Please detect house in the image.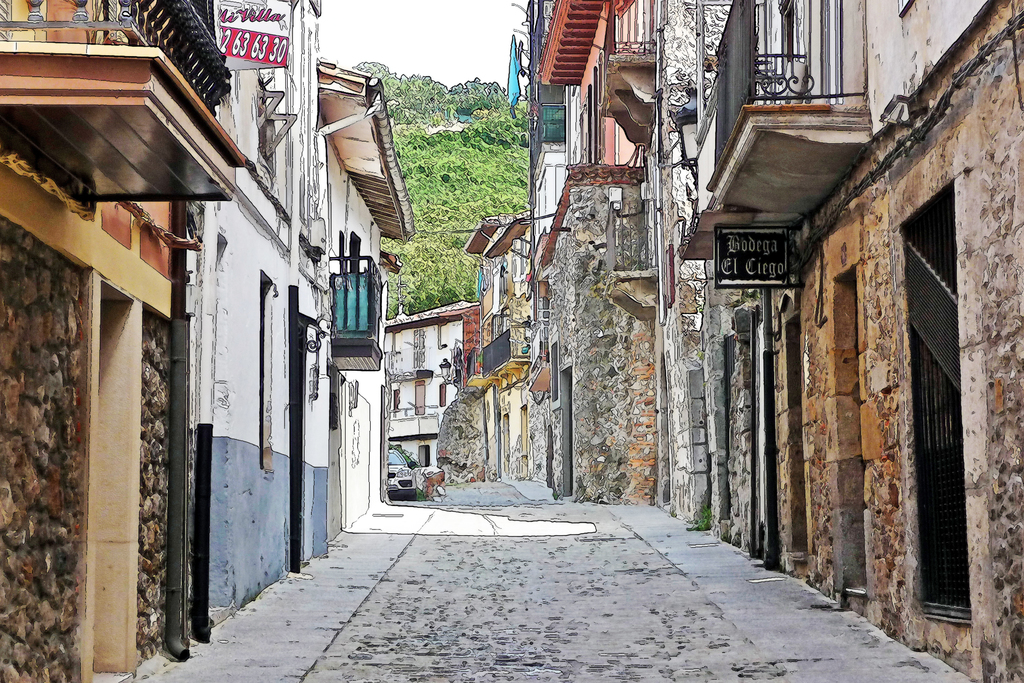
rect(667, 0, 1023, 682).
